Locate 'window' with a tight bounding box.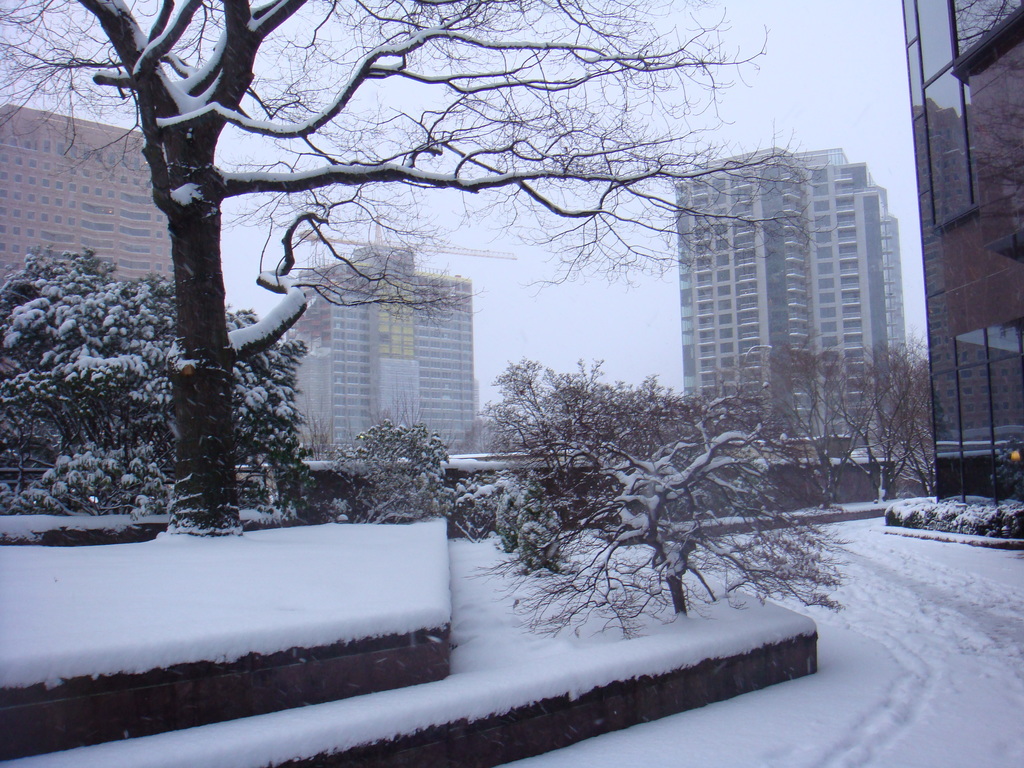
[left=837, top=198, right=850, bottom=209].
